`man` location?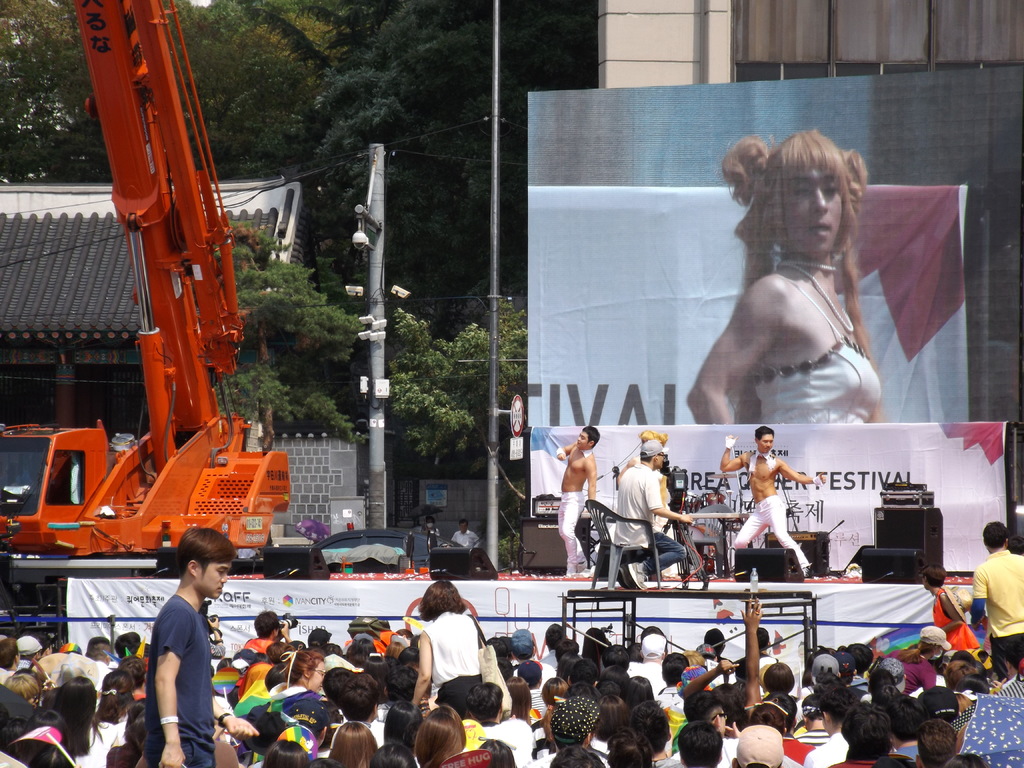
box(627, 698, 672, 767)
